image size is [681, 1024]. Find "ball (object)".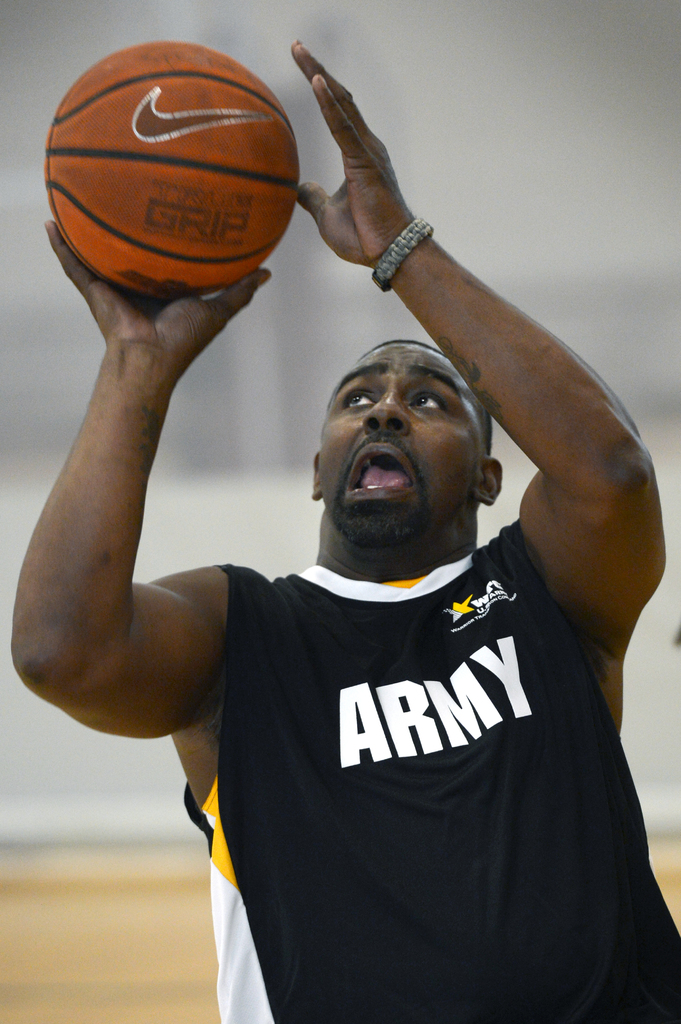
l=49, t=42, r=300, b=309.
